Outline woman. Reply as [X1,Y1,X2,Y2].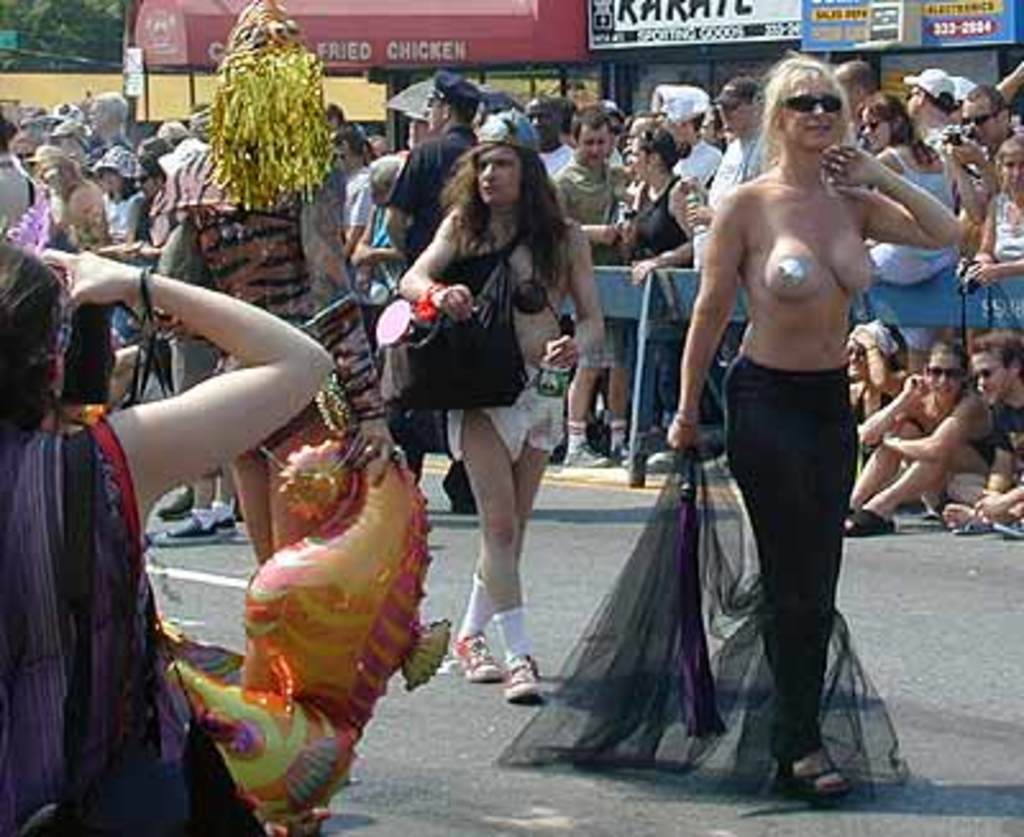
[617,125,704,468].
